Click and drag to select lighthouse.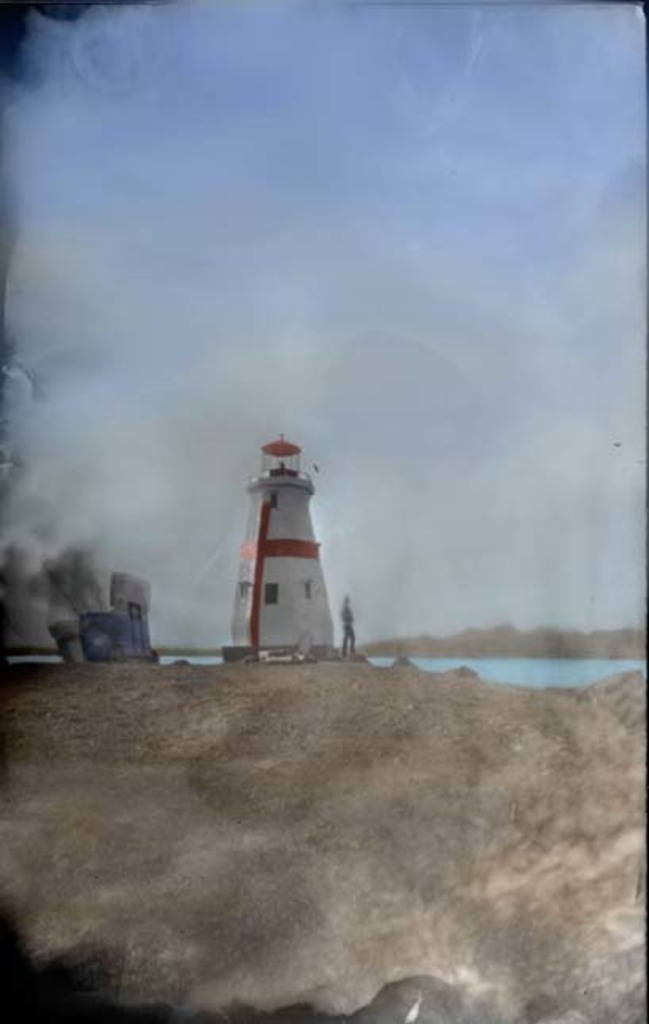
Selection: [left=228, top=411, right=346, bottom=667].
